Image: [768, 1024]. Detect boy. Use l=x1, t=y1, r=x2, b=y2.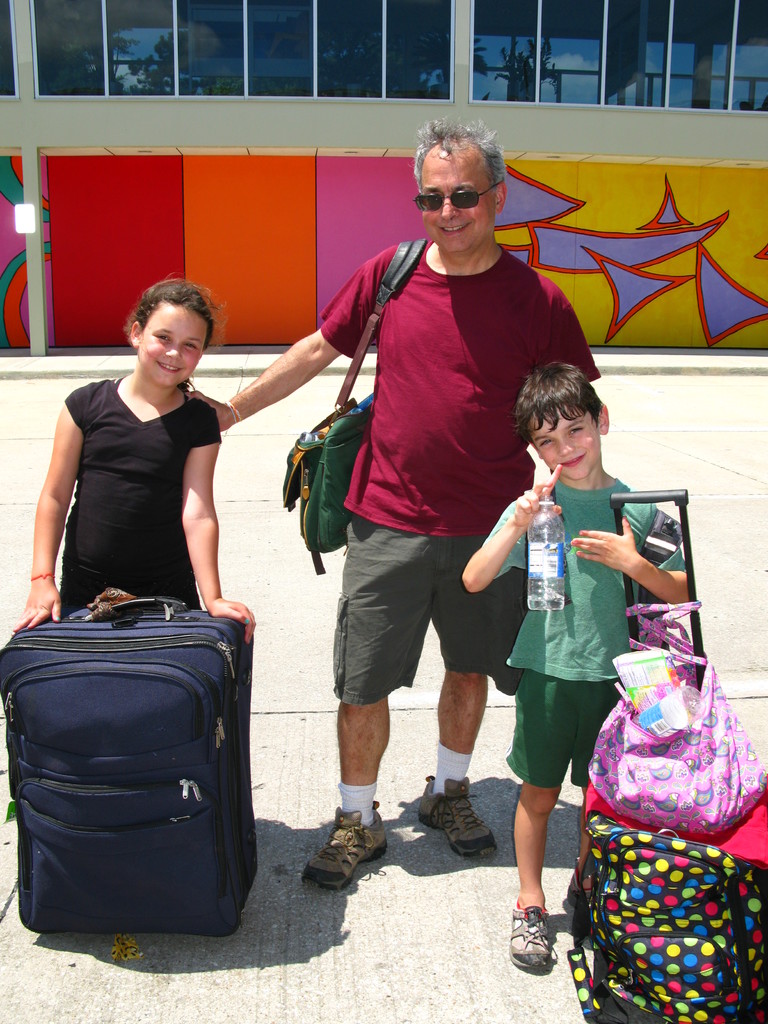
l=475, t=376, r=668, b=925.
